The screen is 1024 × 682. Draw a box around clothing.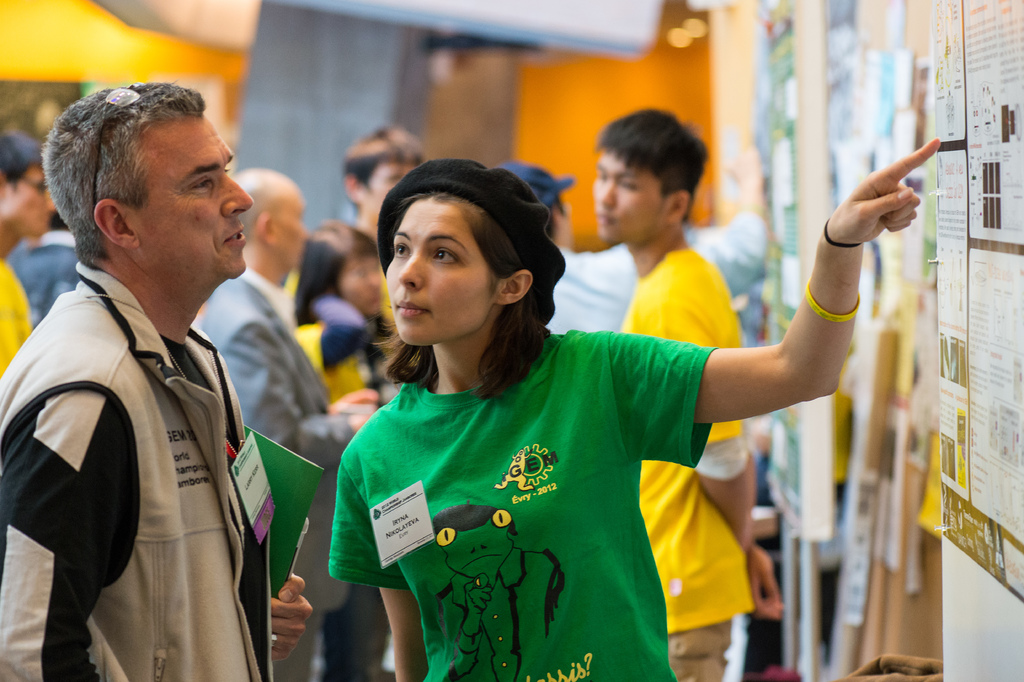
locate(0, 258, 36, 375).
